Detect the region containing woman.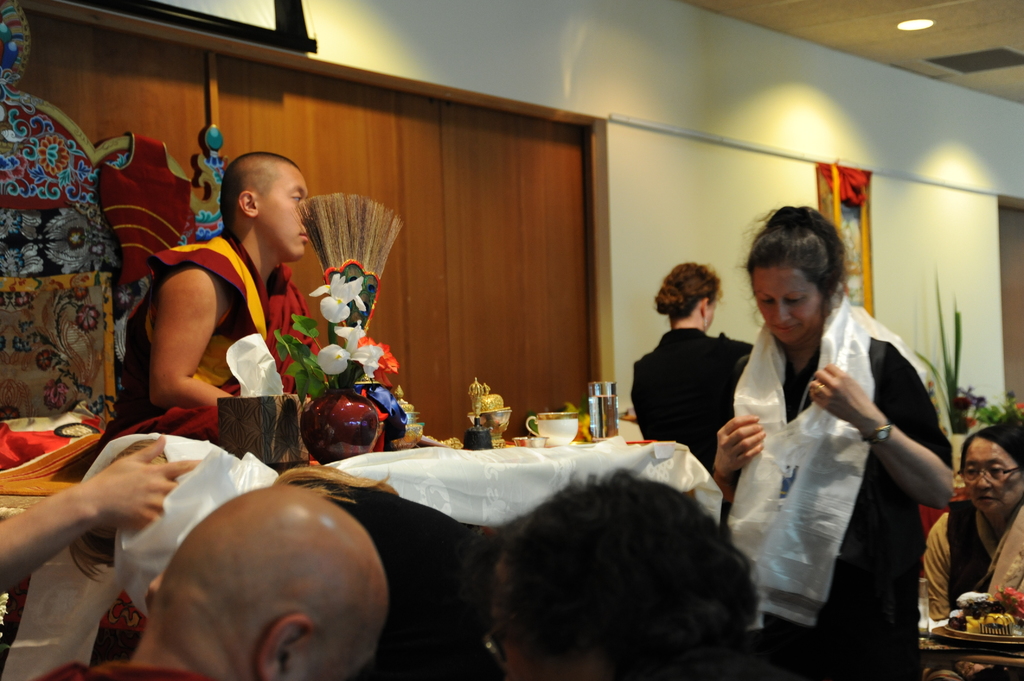
<bbox>924, 428, 1023, 623</bbox>.
